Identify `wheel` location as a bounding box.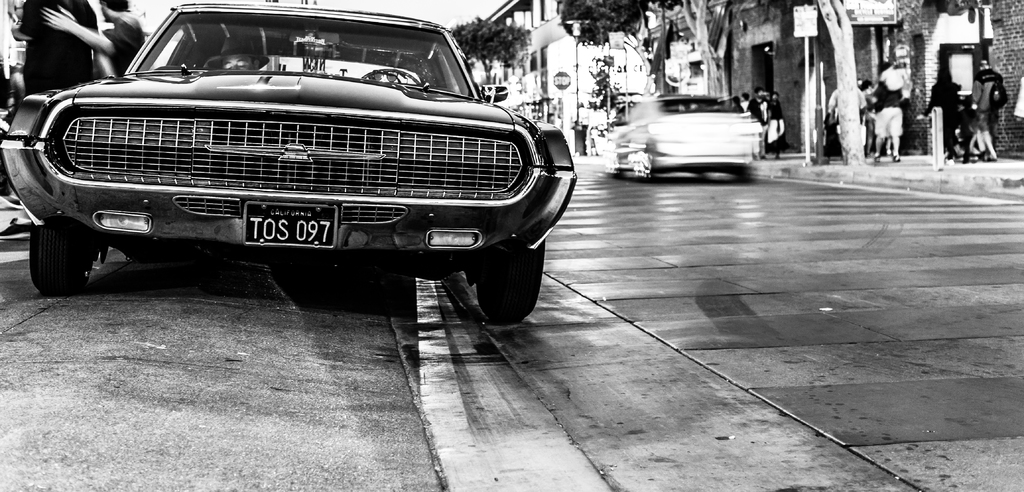
left=609, top=163, right=616, bottom=181.
